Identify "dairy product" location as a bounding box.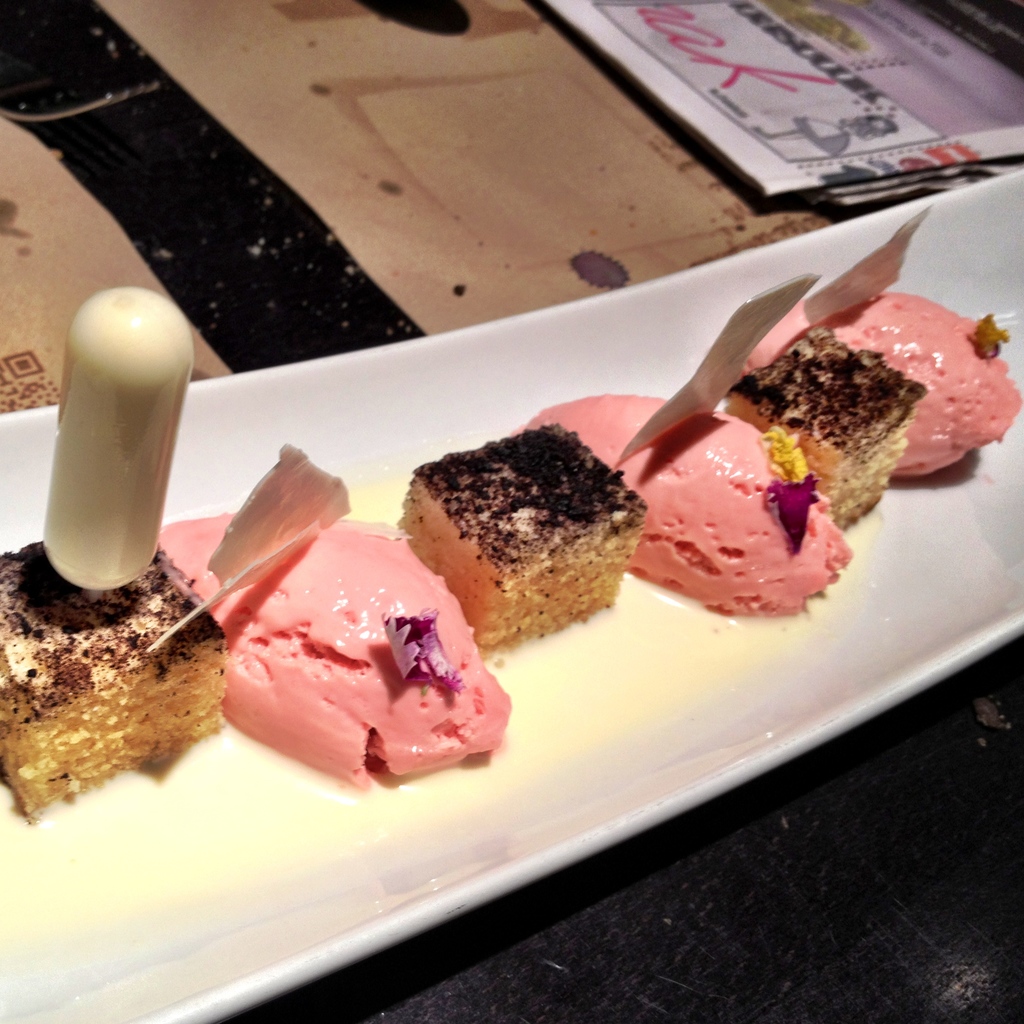
(196,502,495,815).
